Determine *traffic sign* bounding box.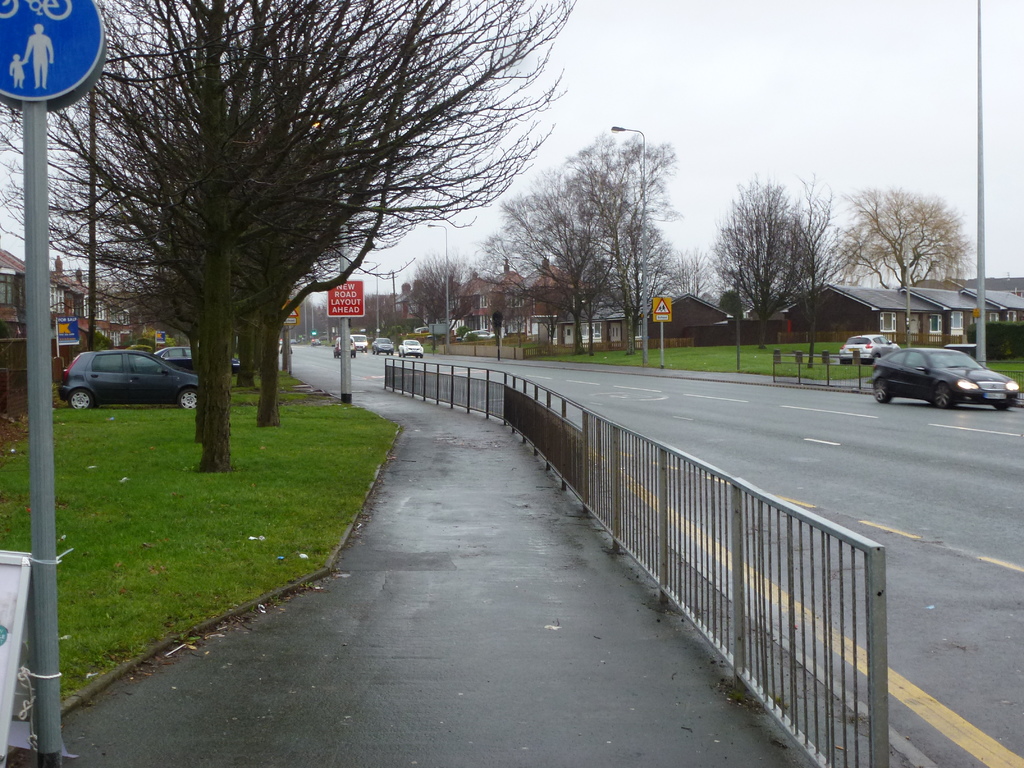
Determined: [x1=1, y1=0, x2=102, y2=102].
